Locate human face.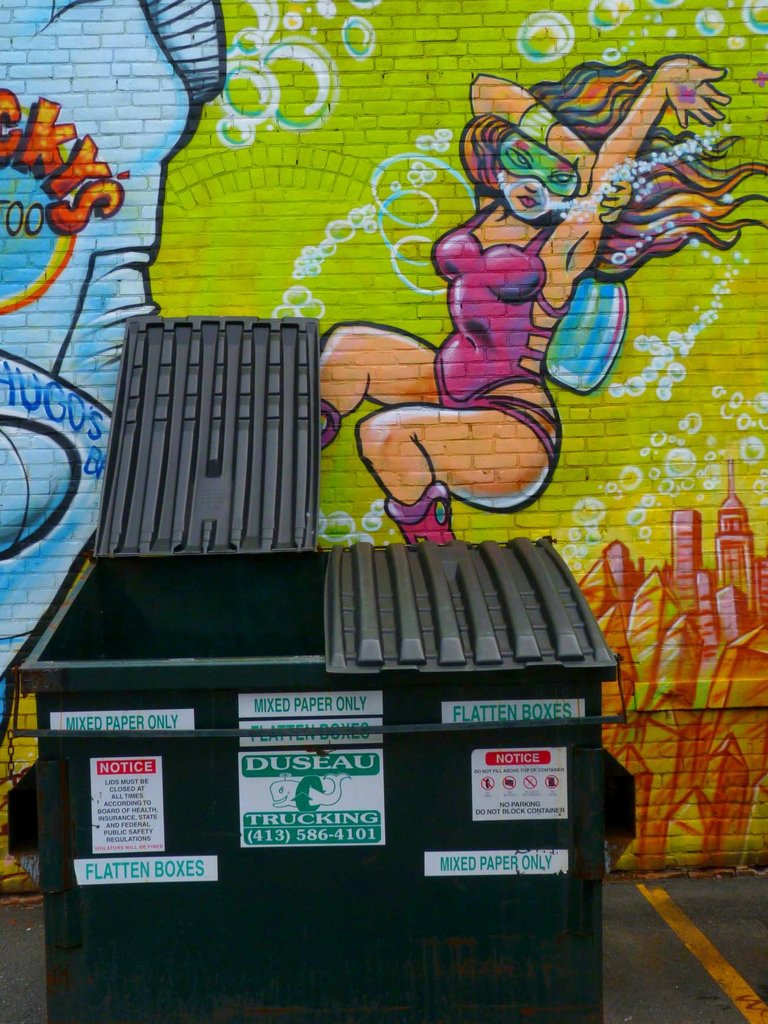
Bounding box: locate(499, 144, 574, 219).
